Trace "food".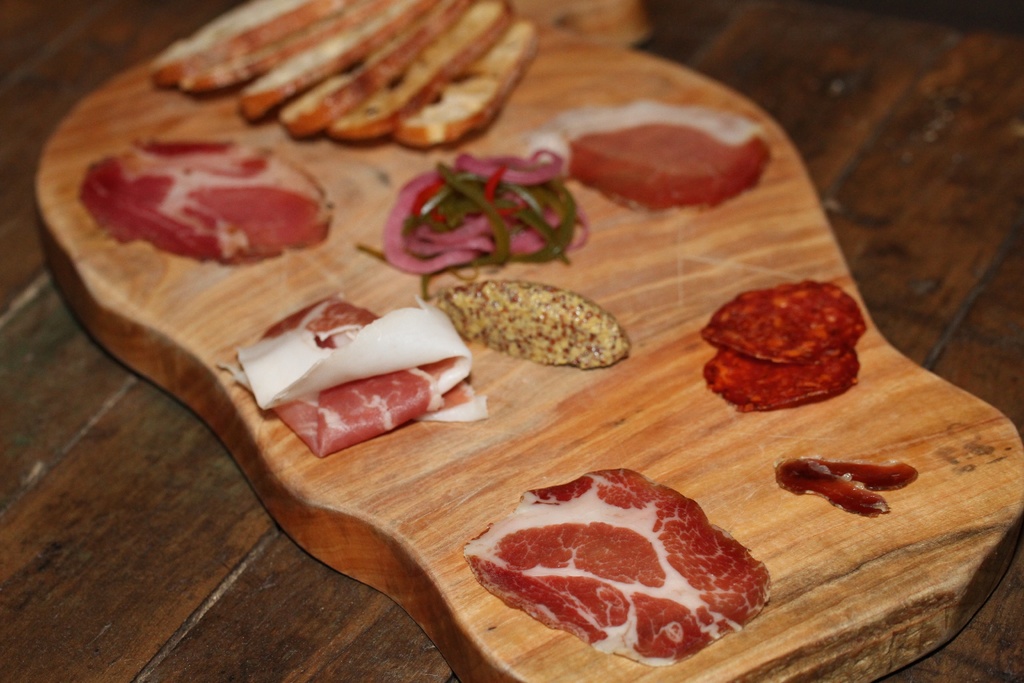
Traced to [left=422, top=280, right=633, bottom=370].
